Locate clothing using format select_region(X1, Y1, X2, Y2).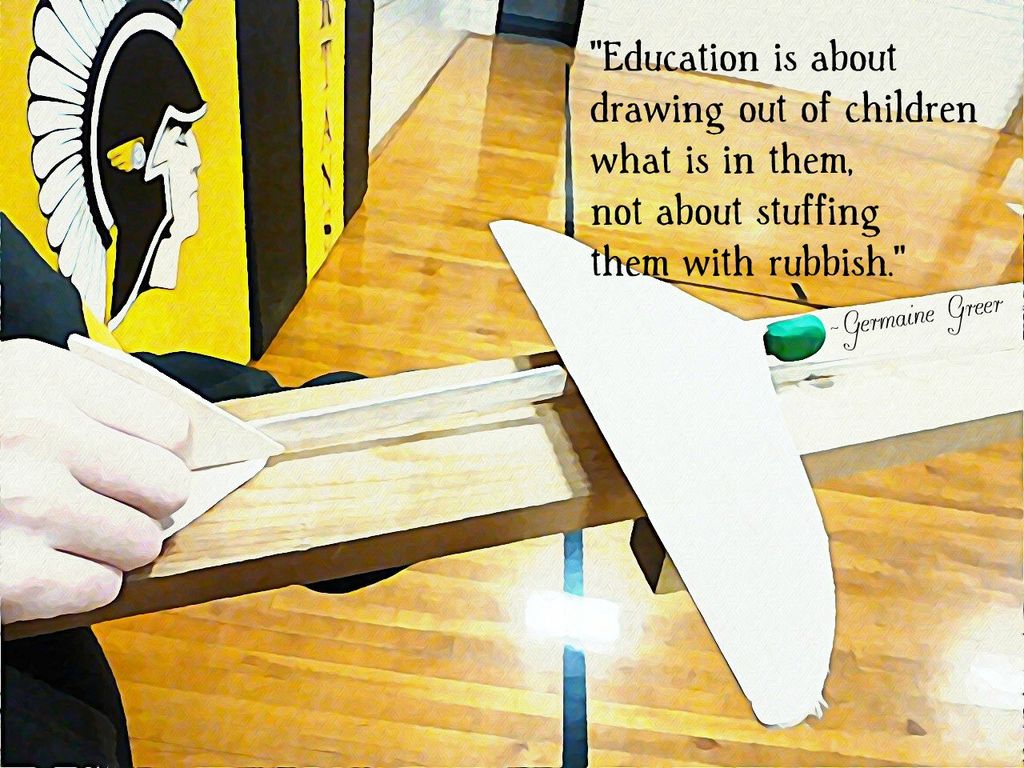
select_region(0, 211, 404, 766).
